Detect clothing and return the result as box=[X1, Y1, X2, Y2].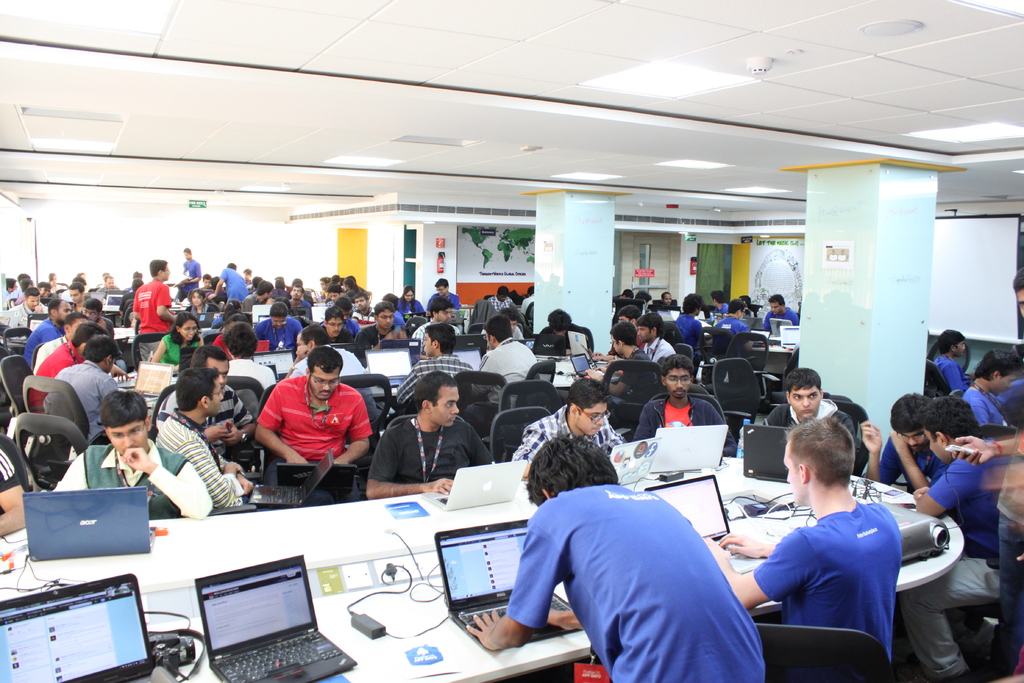
box=[27, 315, 61, 359].
